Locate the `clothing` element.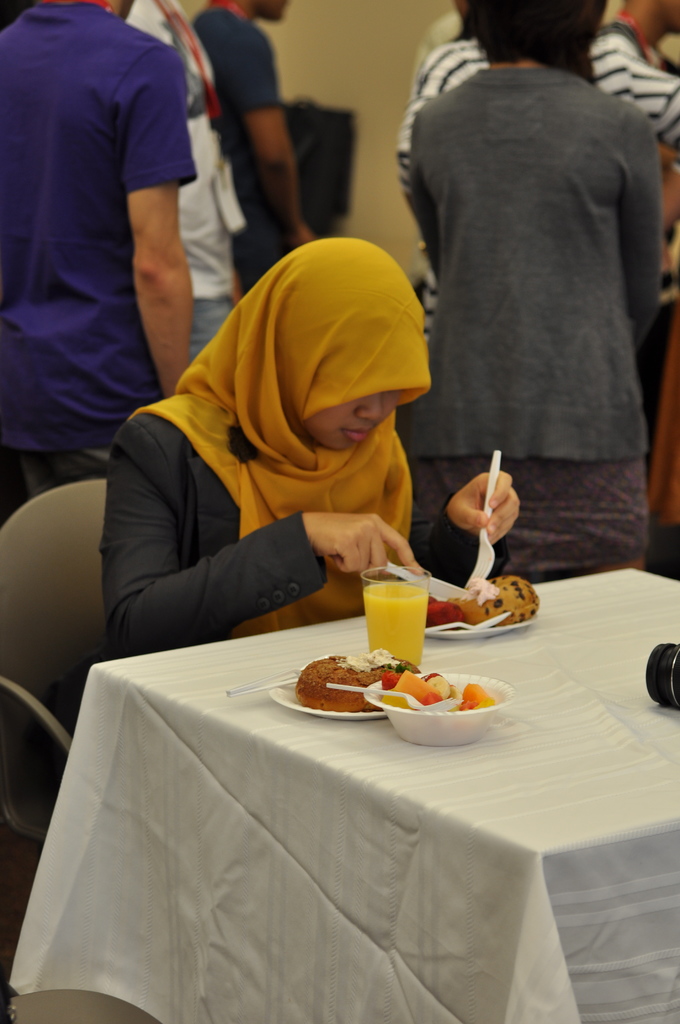
Element bbox: <box>120,0,238,364</box>.
